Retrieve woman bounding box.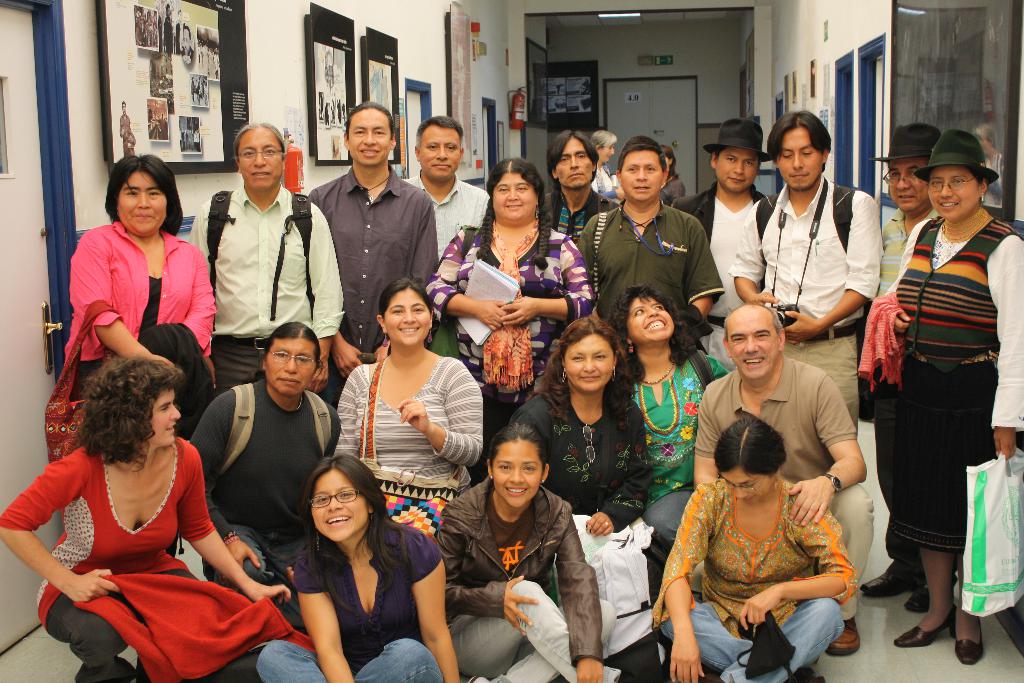
Bounding box: detection(857, 126, 1023, 669).
